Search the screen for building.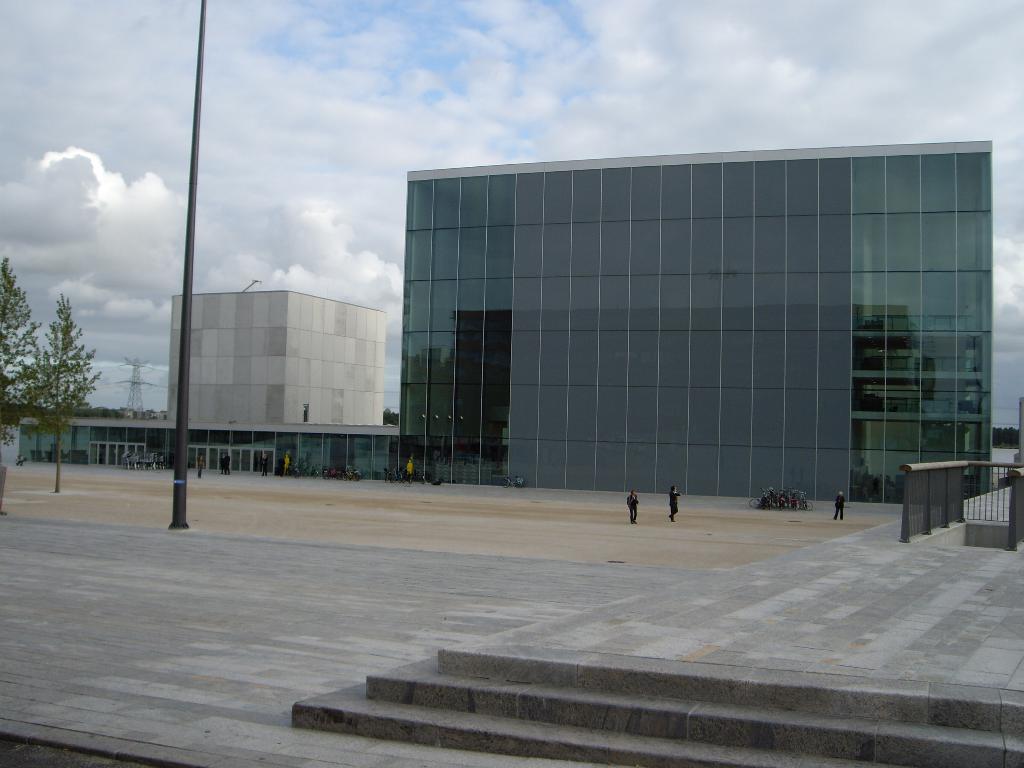
Found at left=405, top=137, right=991, bottom=506.
